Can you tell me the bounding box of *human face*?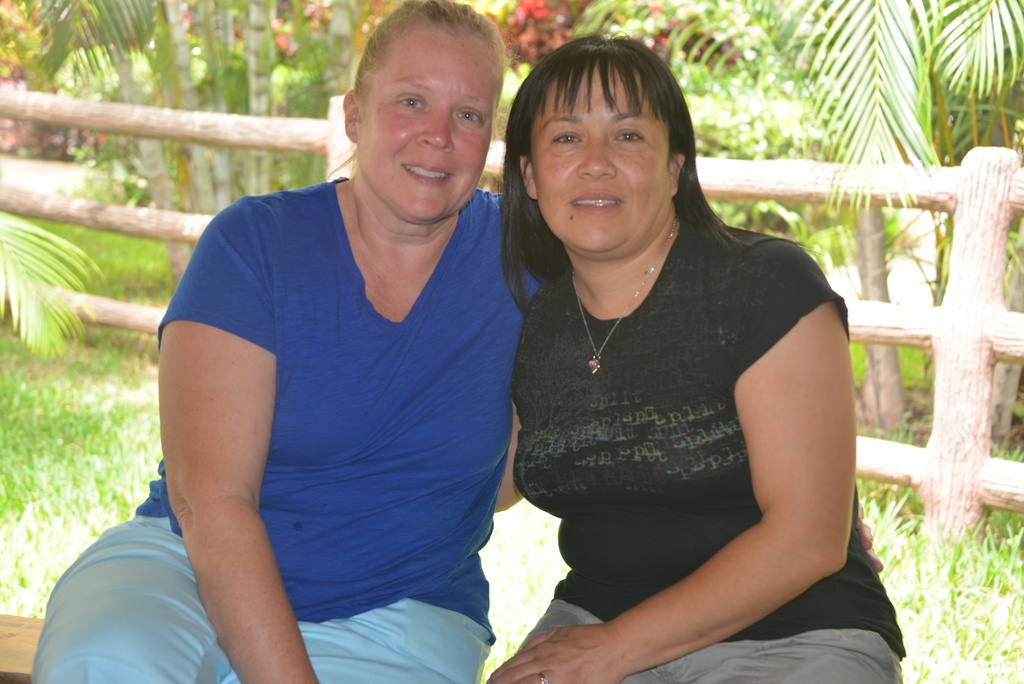
box=[526, 58, 682, 247].
